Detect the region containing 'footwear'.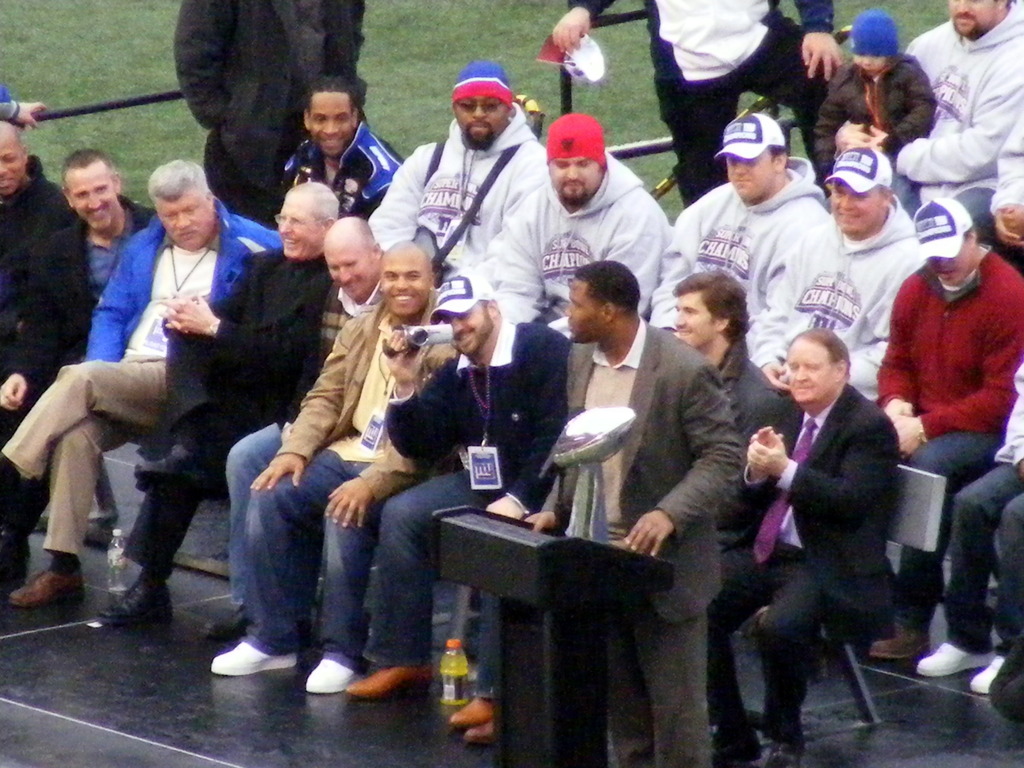
[x1=0, y1=531, x2=34, y2=572].
